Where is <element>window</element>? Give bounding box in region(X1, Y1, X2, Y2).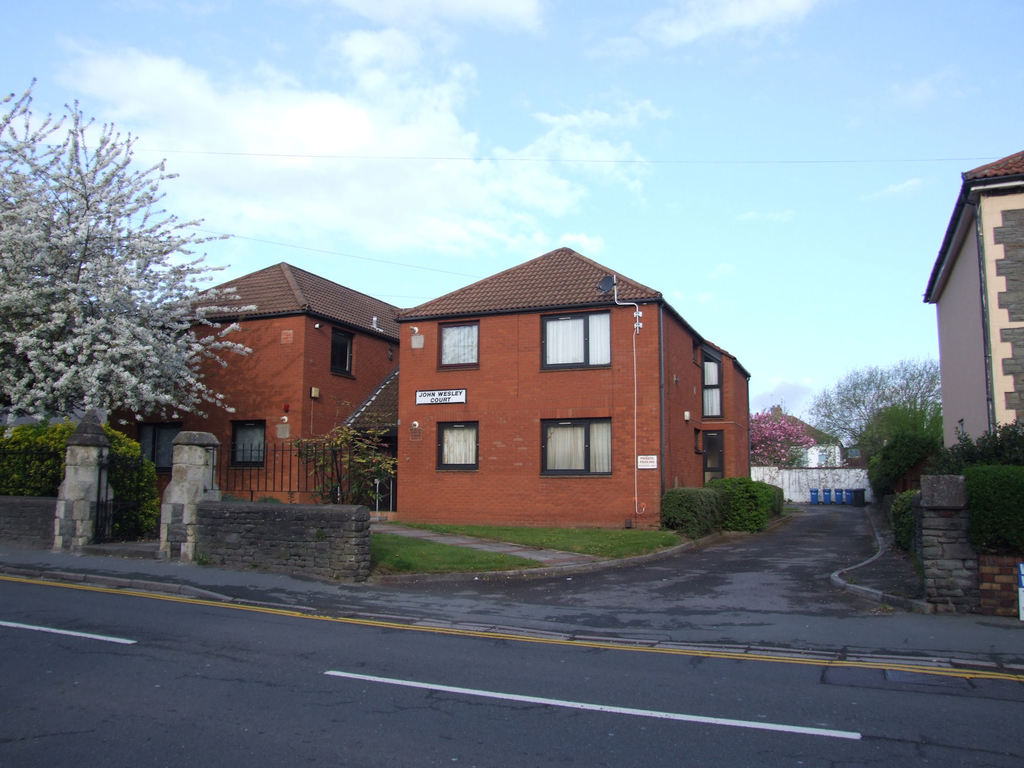
region(534, 415, 621, 489).
